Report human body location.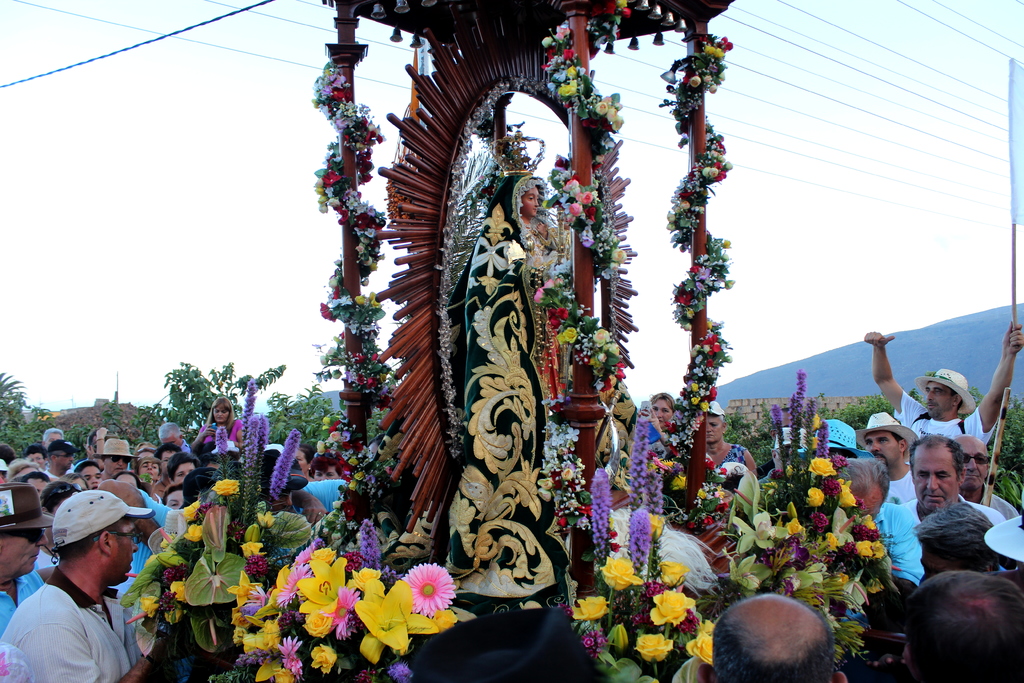
Report: l=45, t=426, r=65, b=447.
